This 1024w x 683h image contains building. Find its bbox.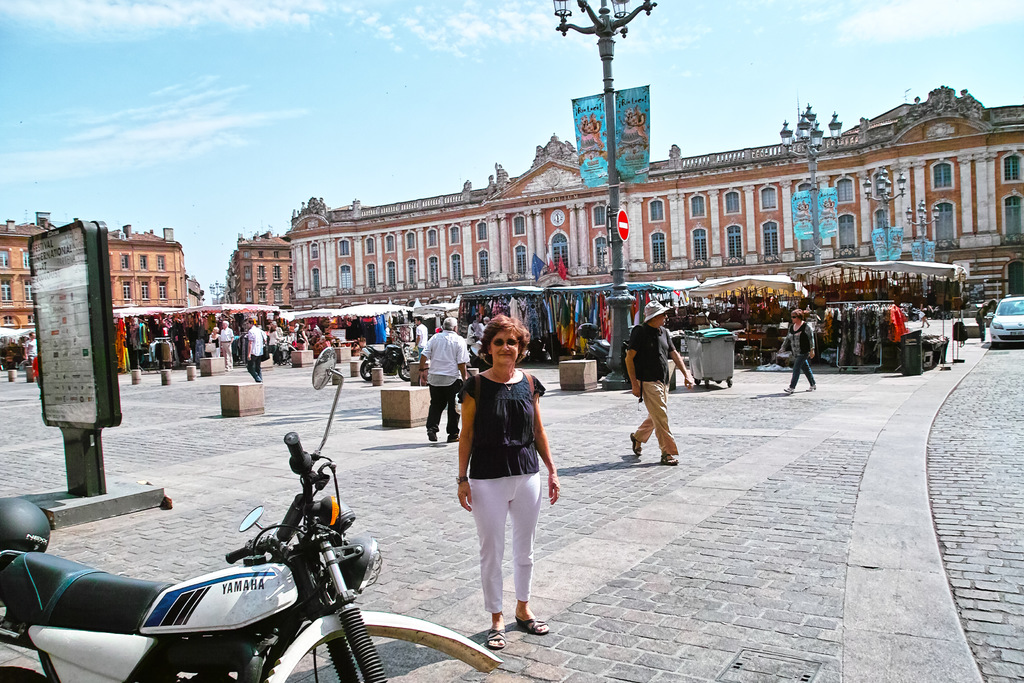
227:229:292:310.
